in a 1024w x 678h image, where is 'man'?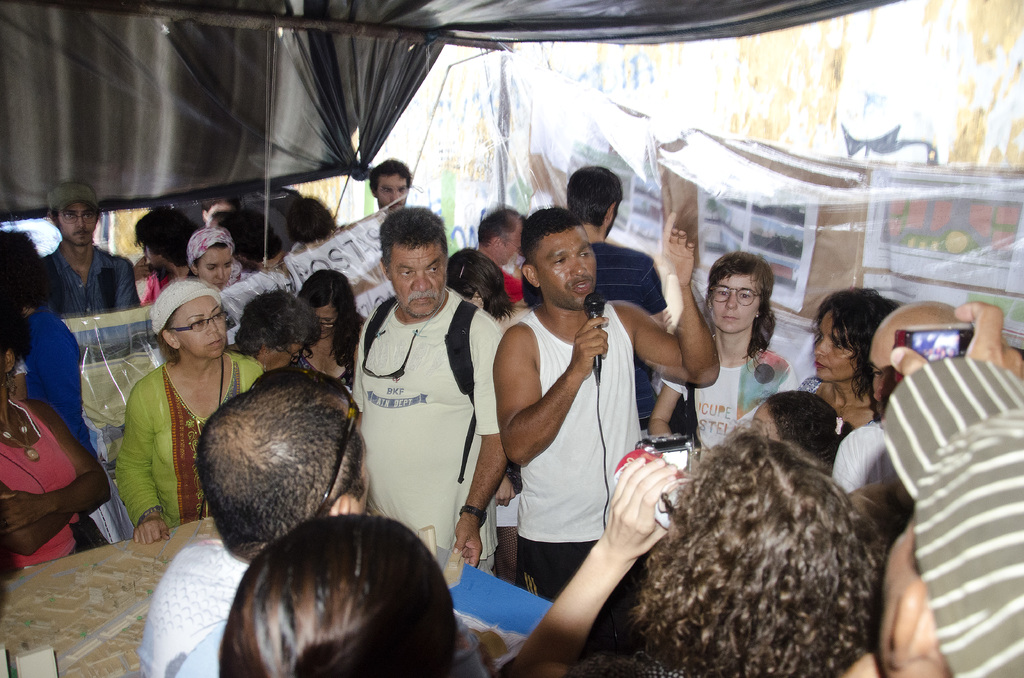
369/163/409/214.
